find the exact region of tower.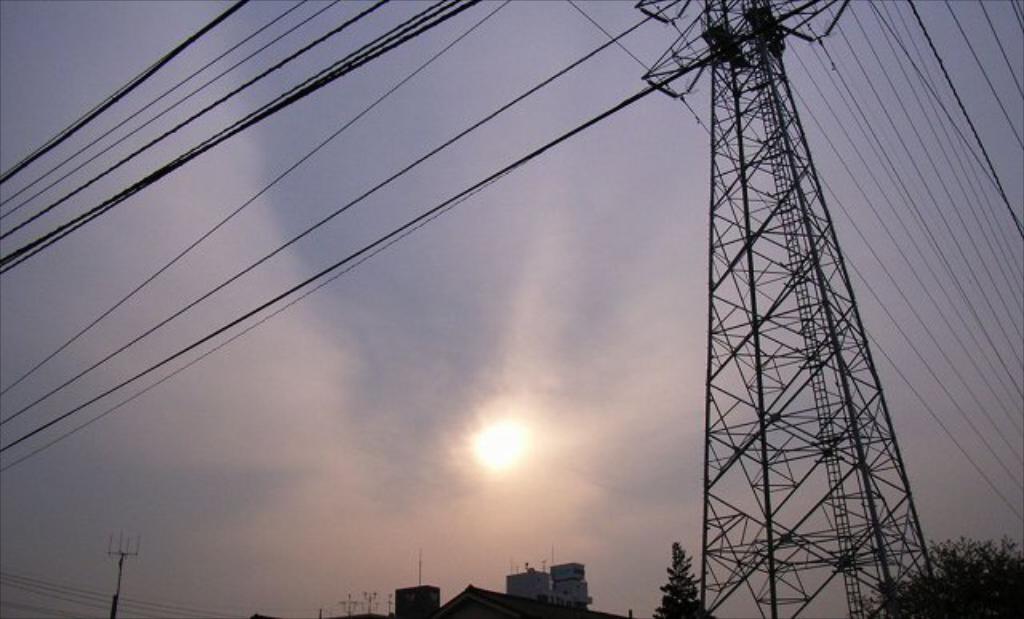
Exact region: 686:11:942:618.
